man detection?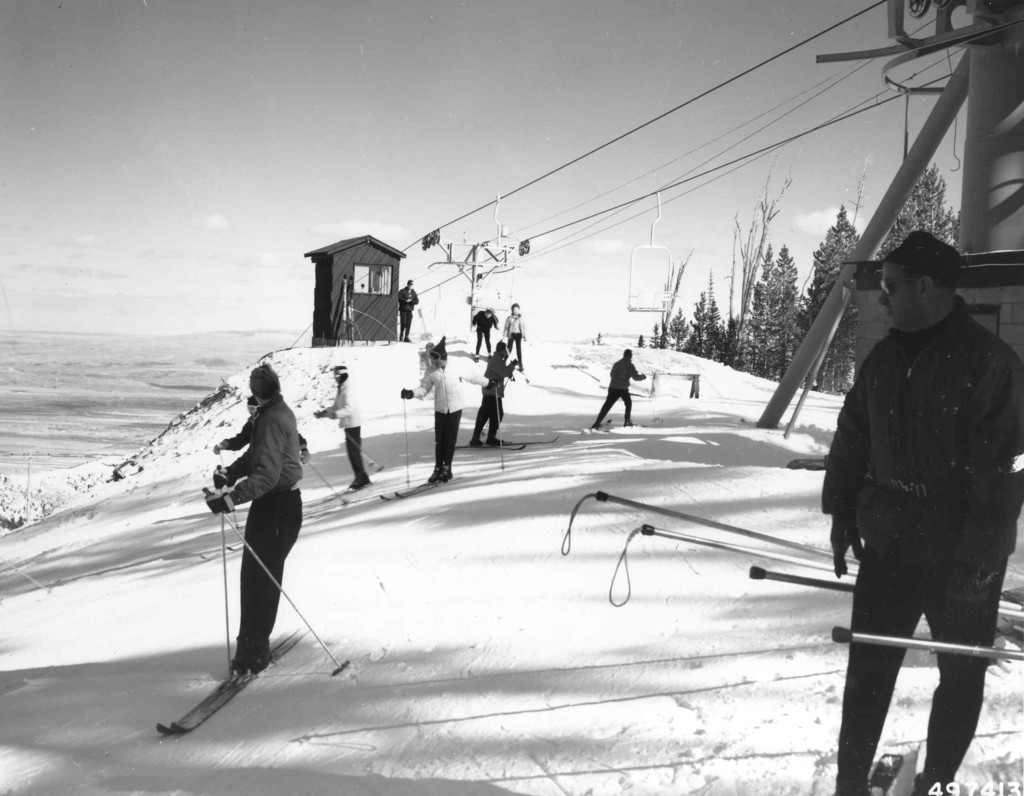
pyautogui.locateOnScreen(812, 228, 1009, 795)
